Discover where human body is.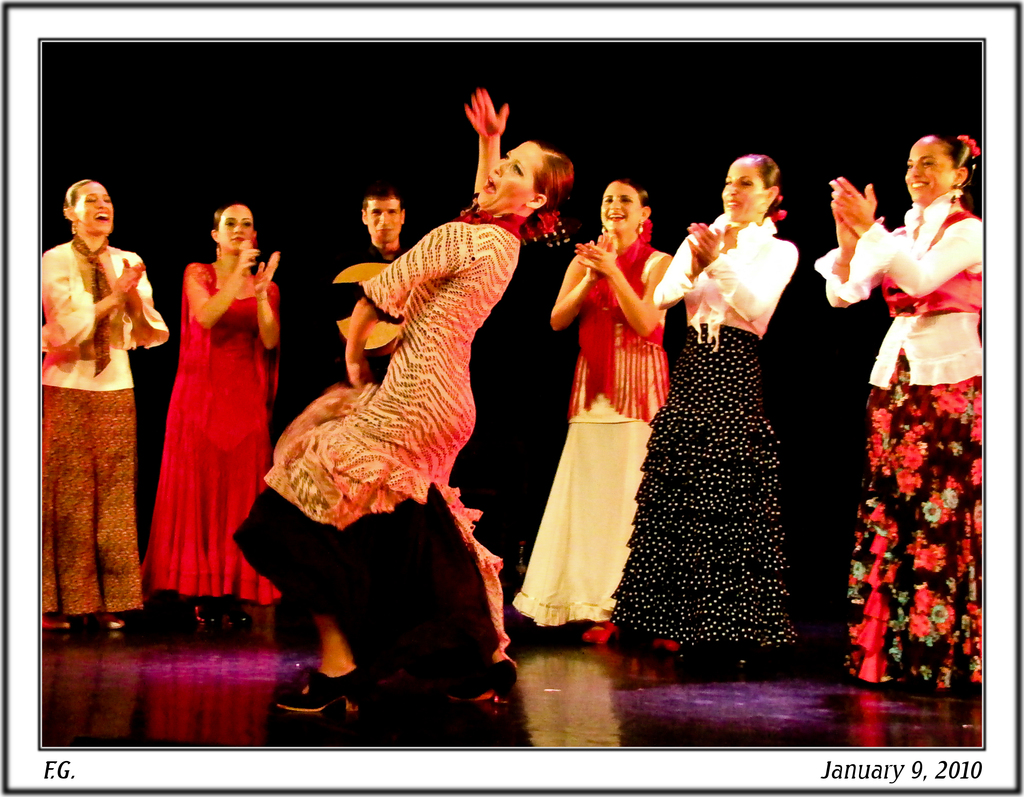
Discovered at pyautogui.locateOnScreen(319, 187, 410, 373).
